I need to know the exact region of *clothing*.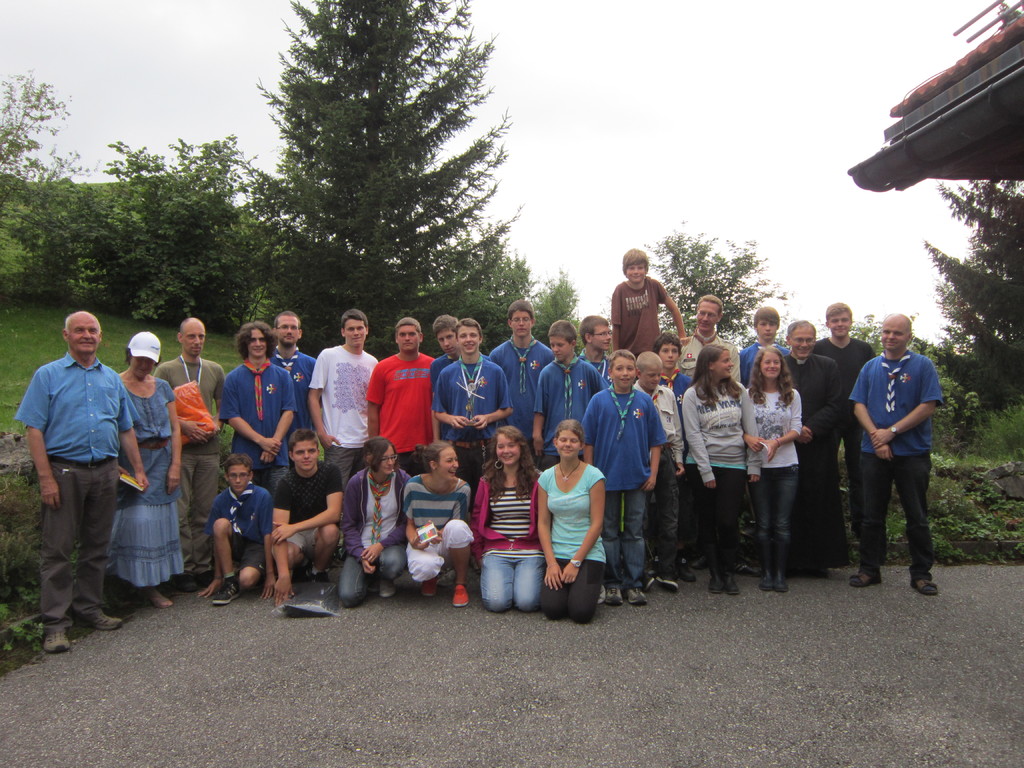
Region: {"x1": 611, "y1": 278, "x2": 669, "y2": 356}.
